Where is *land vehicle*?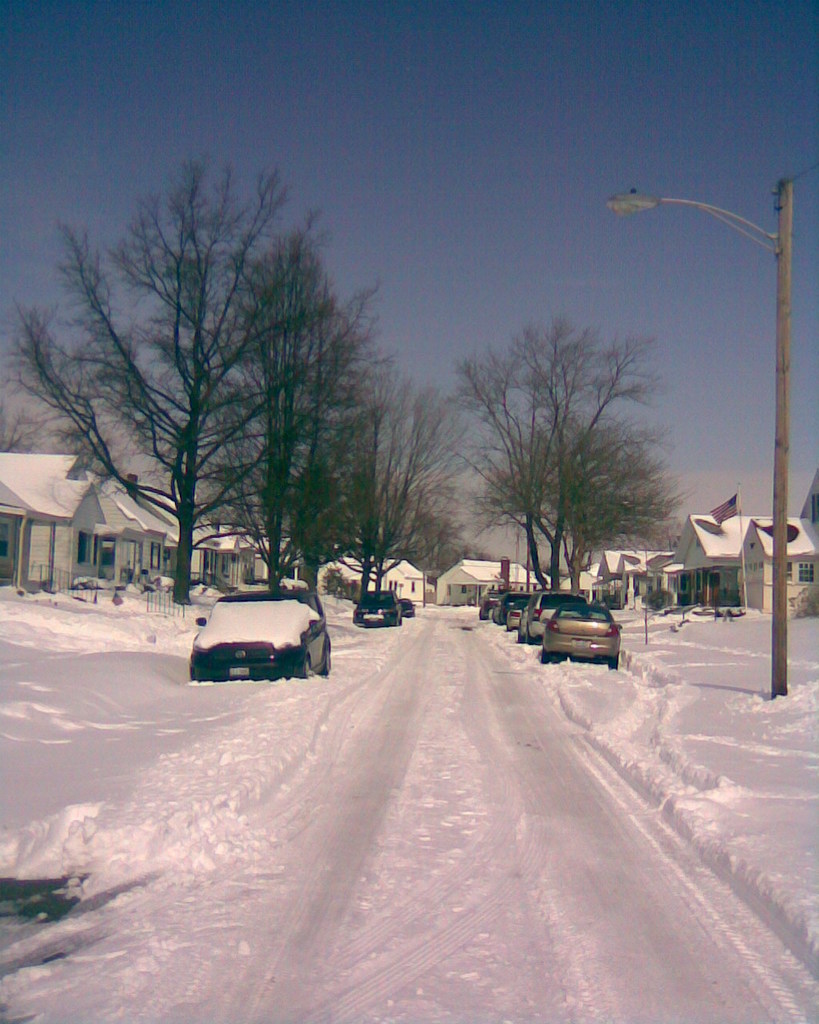
187,578,339,688.
